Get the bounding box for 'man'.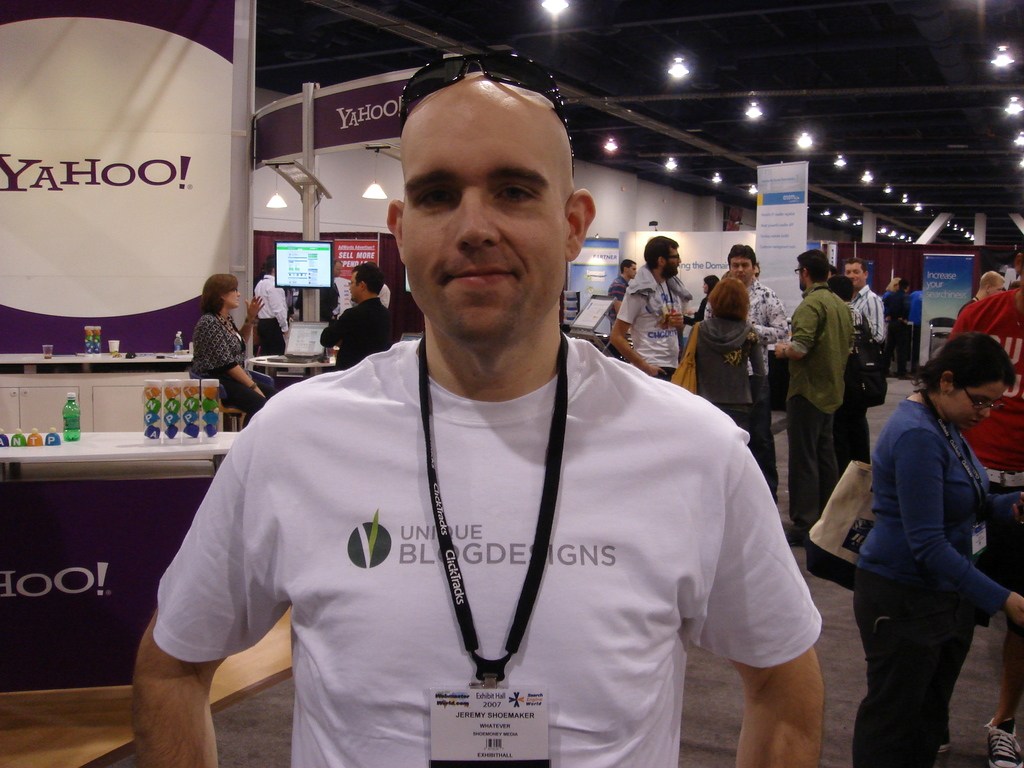
bbox=(700, 244, 787, 506).
